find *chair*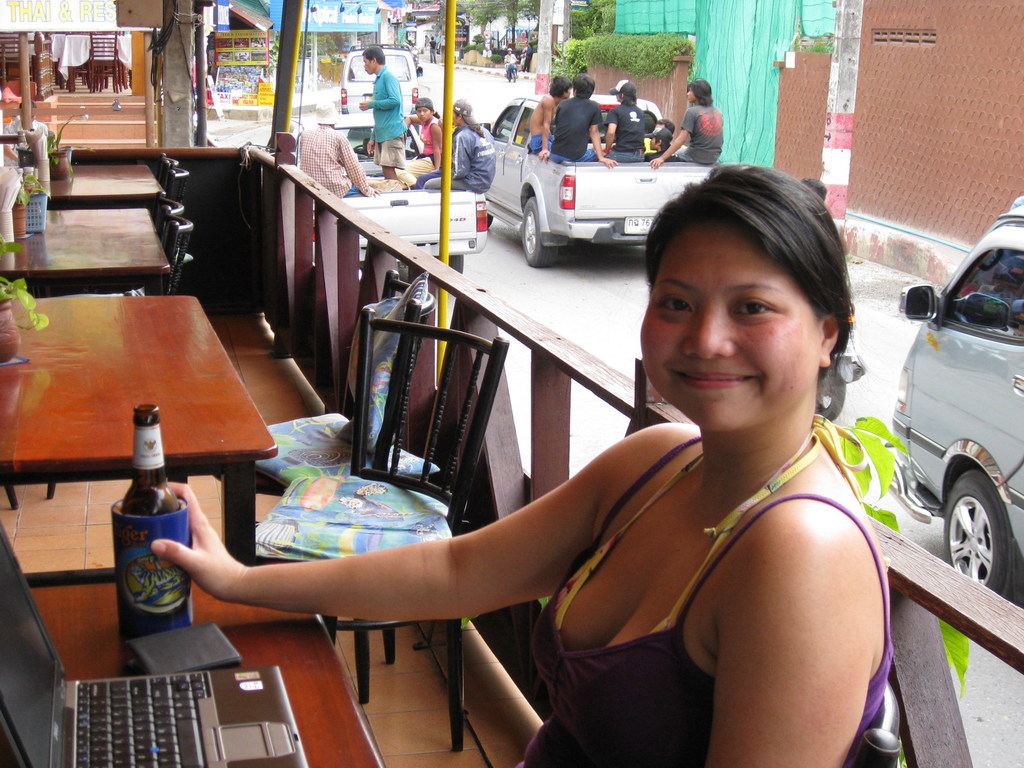
(250, 307, 508, 751)
